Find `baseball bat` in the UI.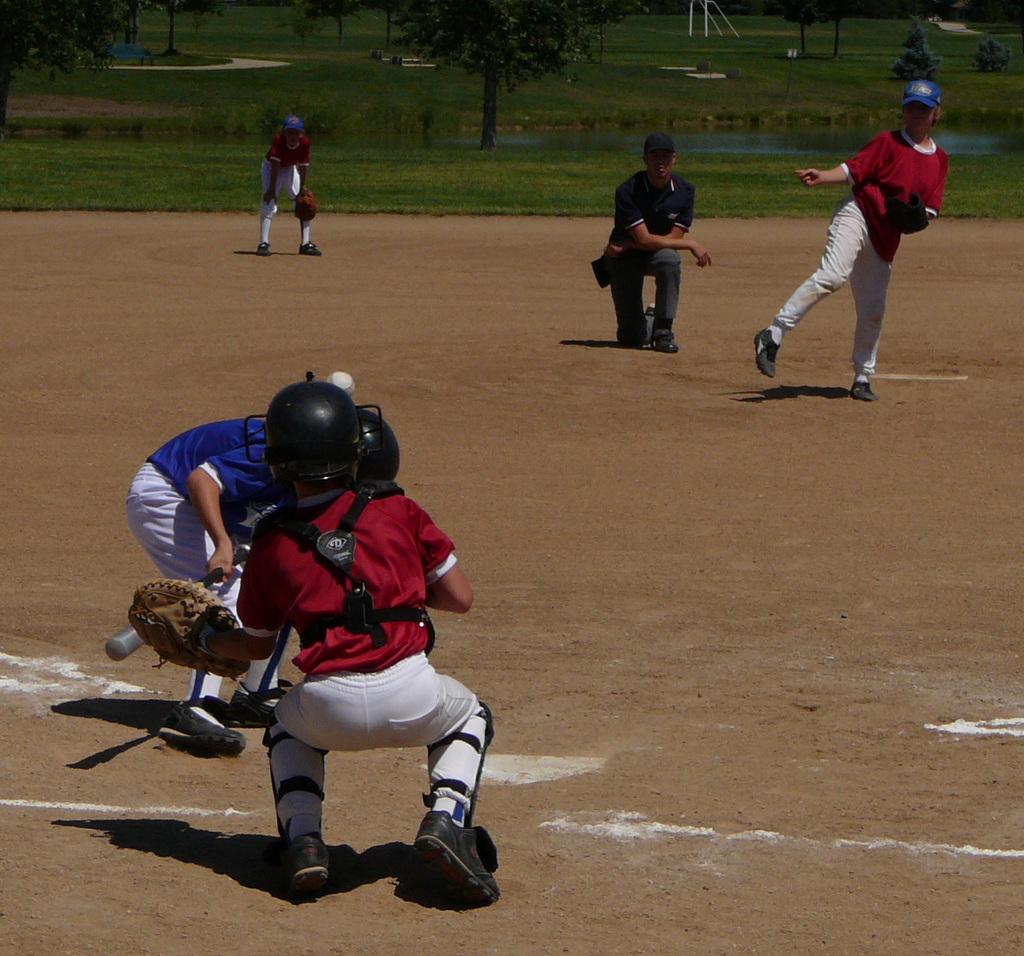
UI element at select_region(105, 538, 253, 656).
